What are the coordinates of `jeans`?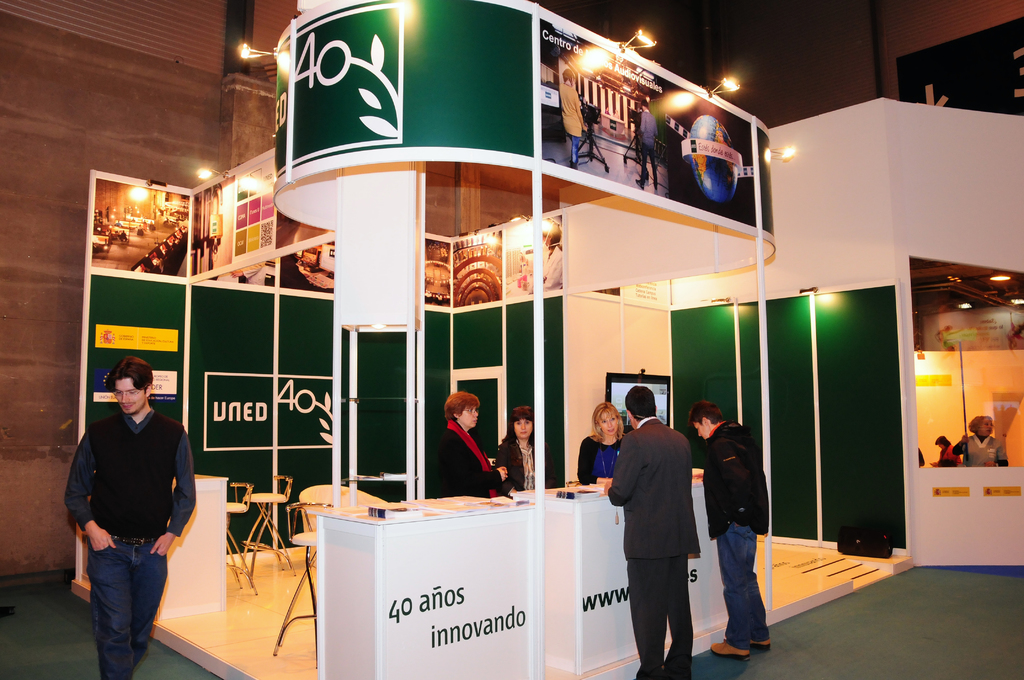
select_region(87, 533, 168, 679).
